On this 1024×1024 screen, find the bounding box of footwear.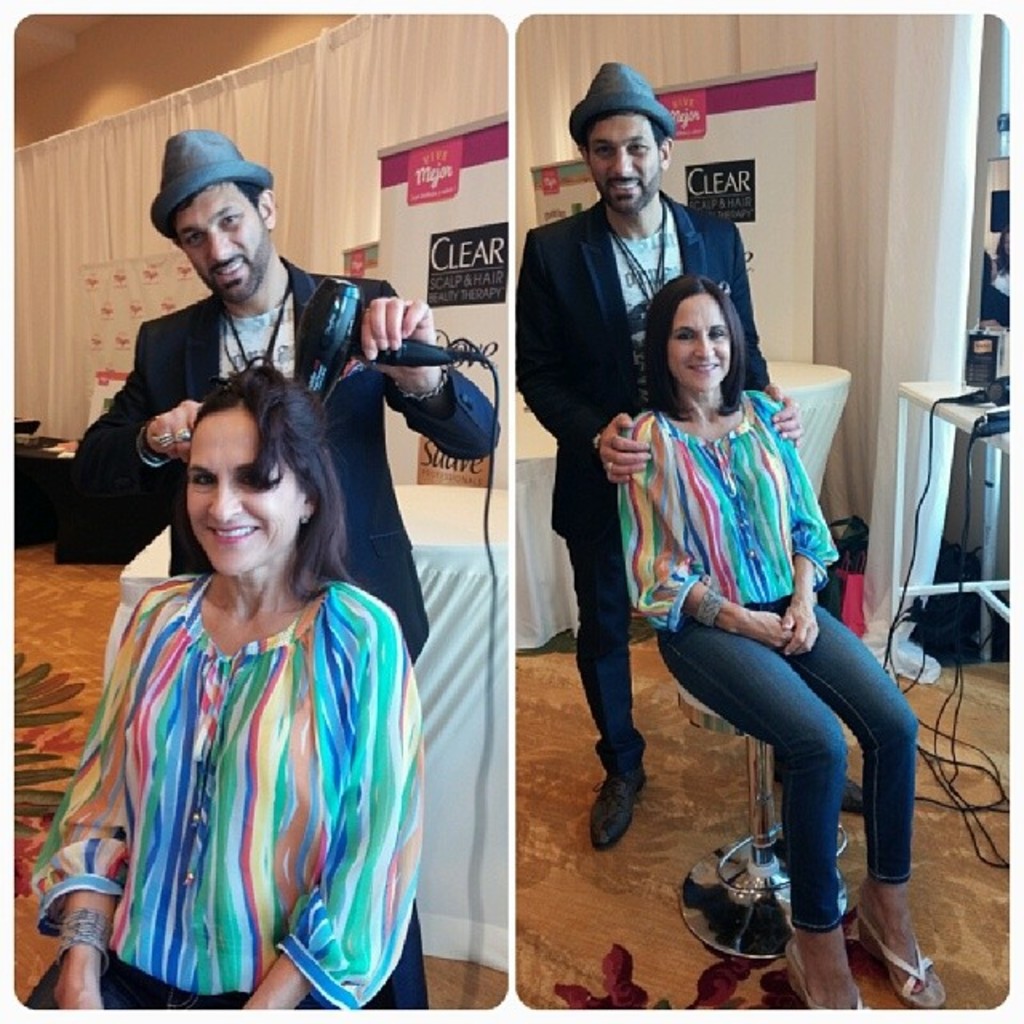
Bounding box: [781, 931, 867, 1019].
